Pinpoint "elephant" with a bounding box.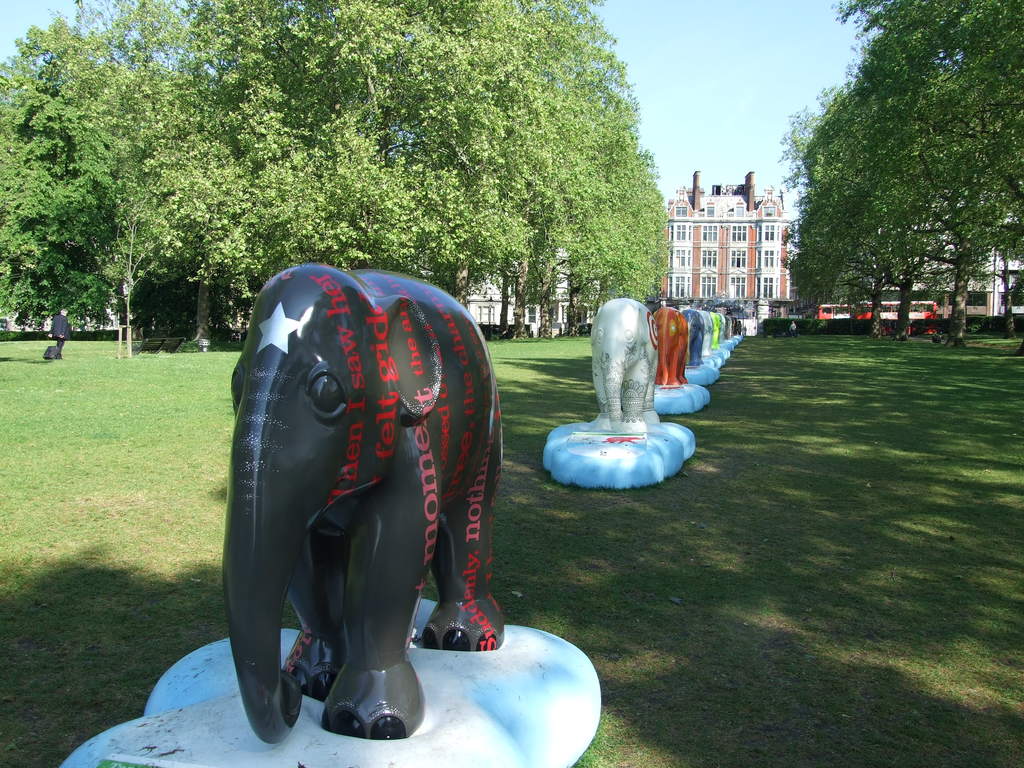
{"x1": 657, "y1": 307, "x2": 696, "y2": 392}.
